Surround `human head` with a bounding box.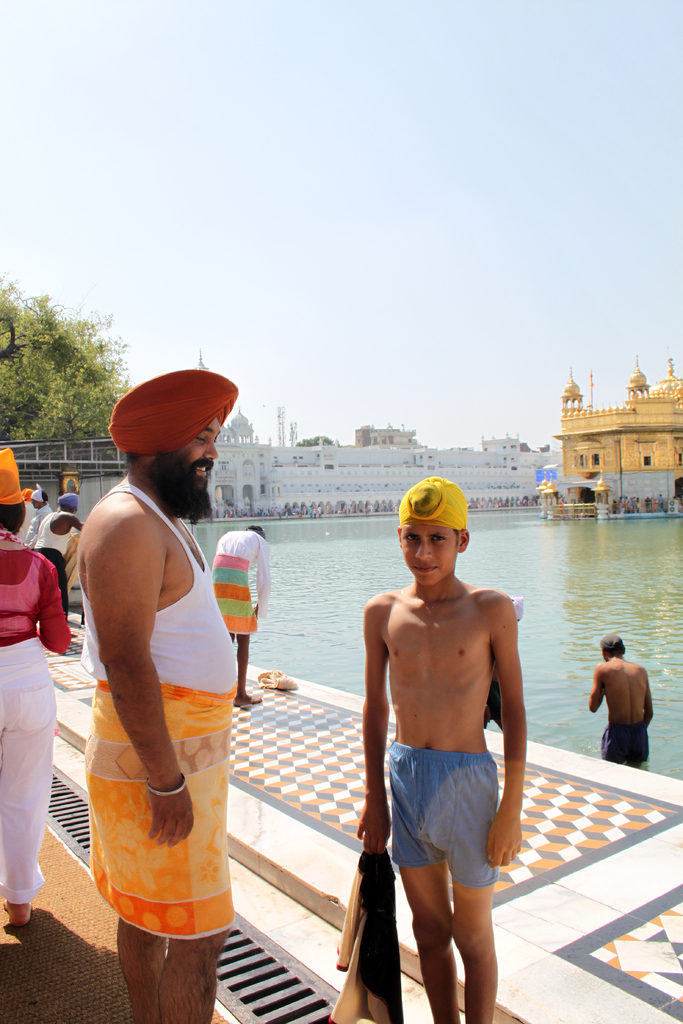
<bbox>55, 495, 76, 514</bbox>.
